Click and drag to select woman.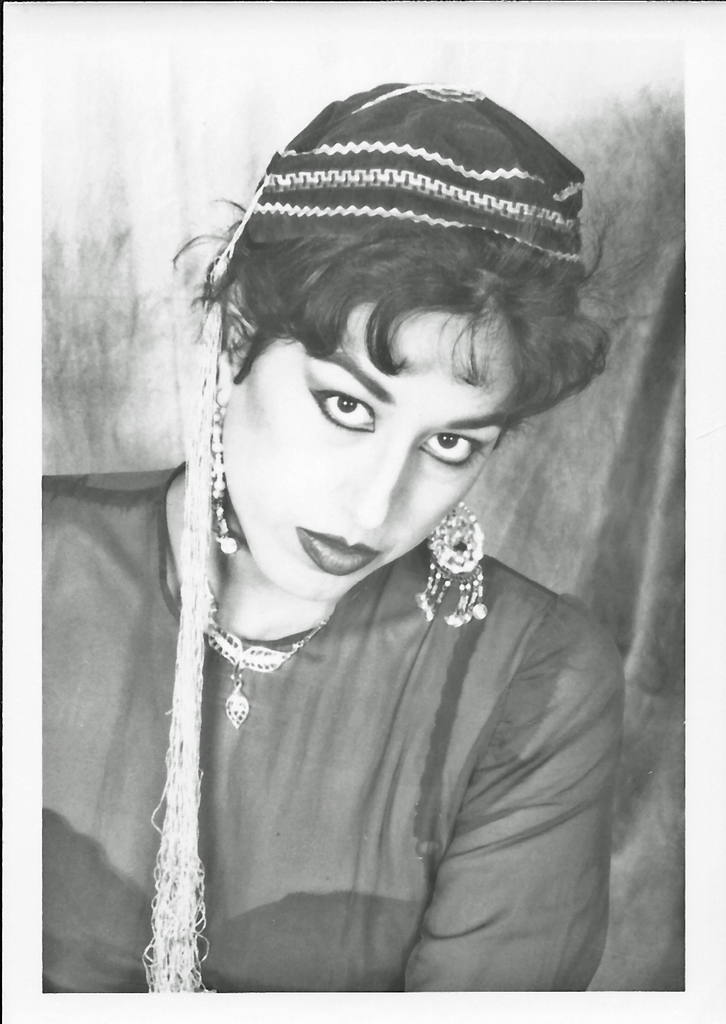
Selection: 101:97:671:1023.
